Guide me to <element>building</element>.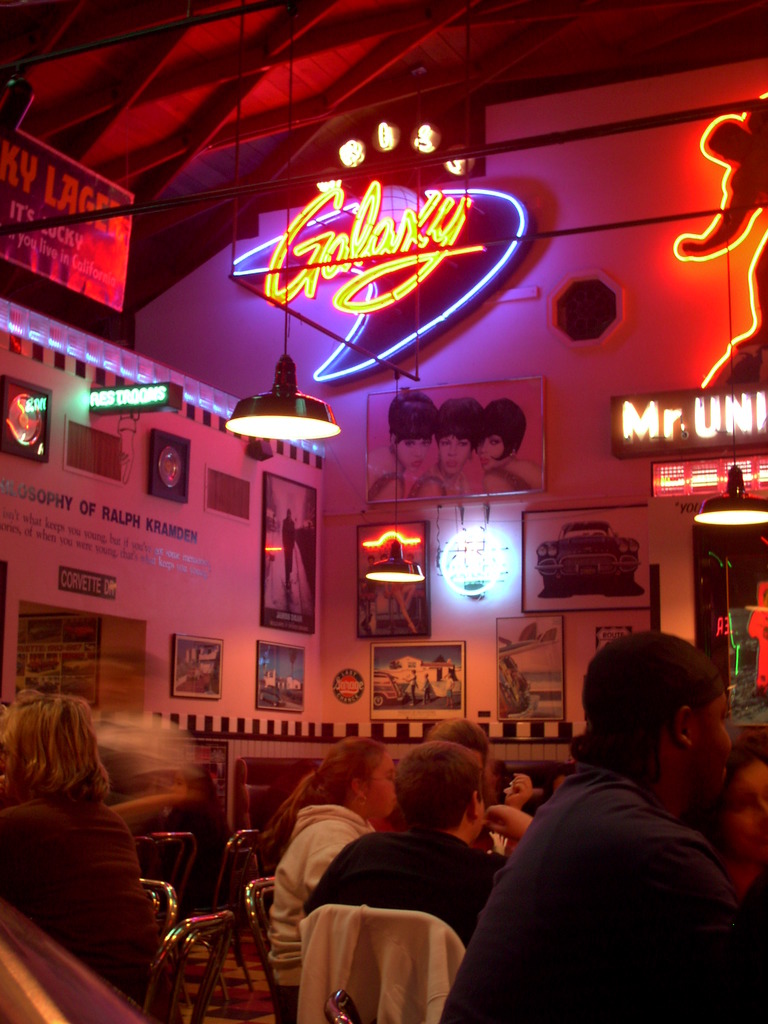
Guidance: x1=0, y1=0, x2=767, y2=1022.
